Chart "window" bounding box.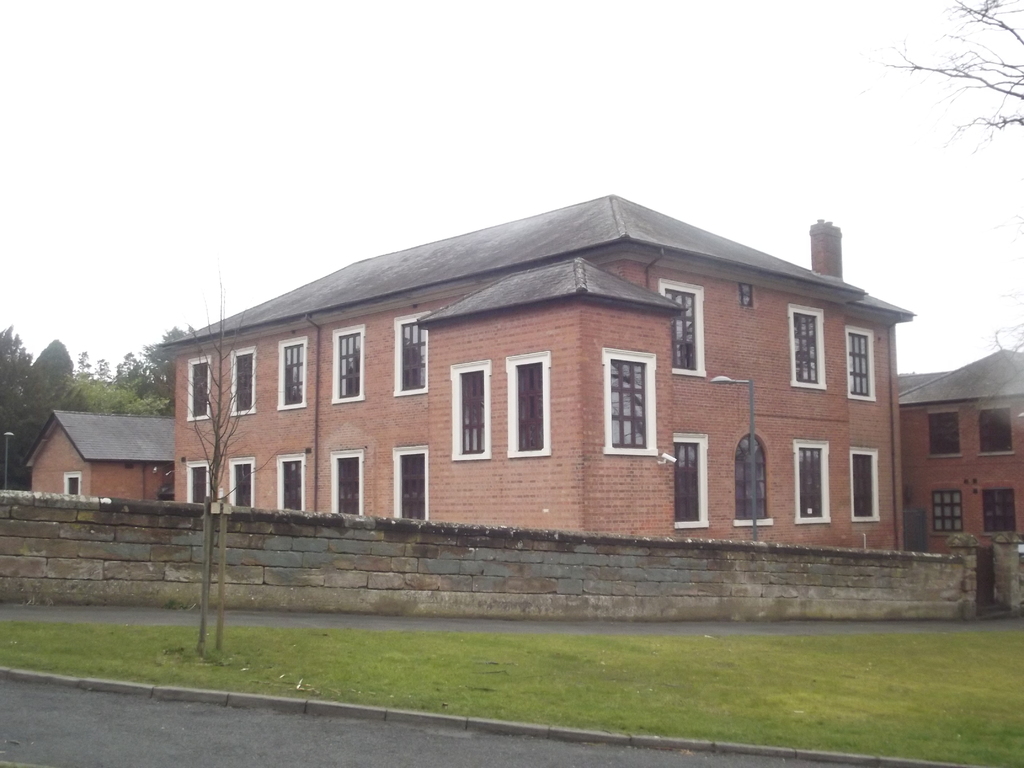
Charted: [332,323,367,403].
